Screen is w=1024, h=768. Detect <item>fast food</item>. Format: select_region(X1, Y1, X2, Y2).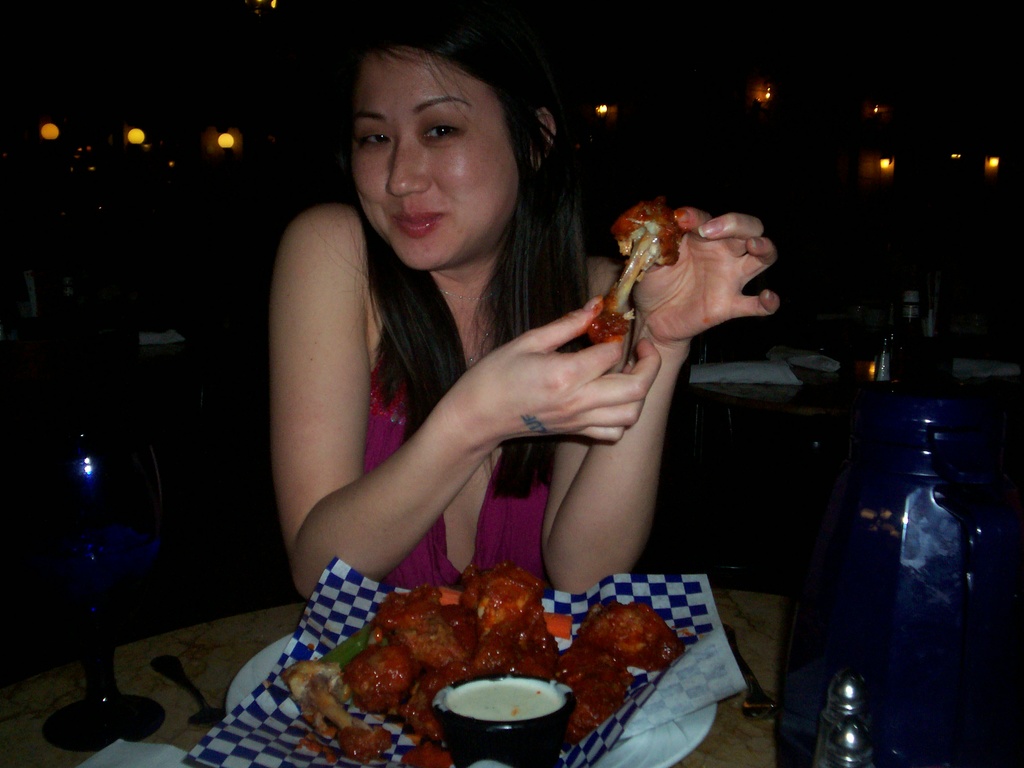
select_region(571, 605, 685, 676).
